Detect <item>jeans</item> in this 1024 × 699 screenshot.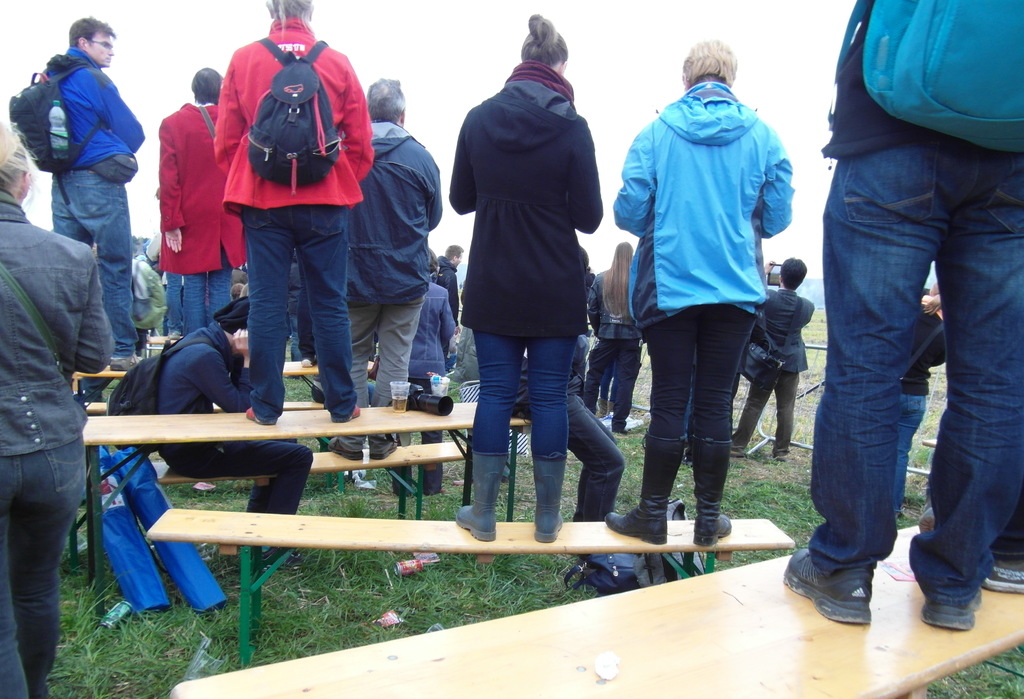
Detection: [x1=0, y1=442, x2=84, y2=698].
